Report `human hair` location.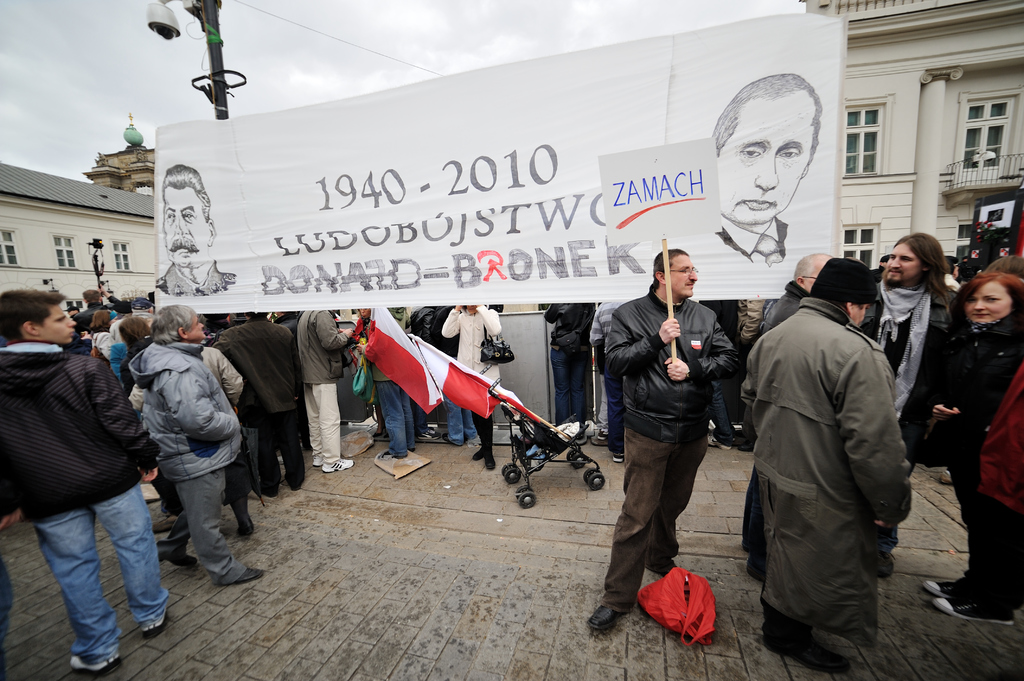
Report: <region>0, 286, 63, 341</region>.
